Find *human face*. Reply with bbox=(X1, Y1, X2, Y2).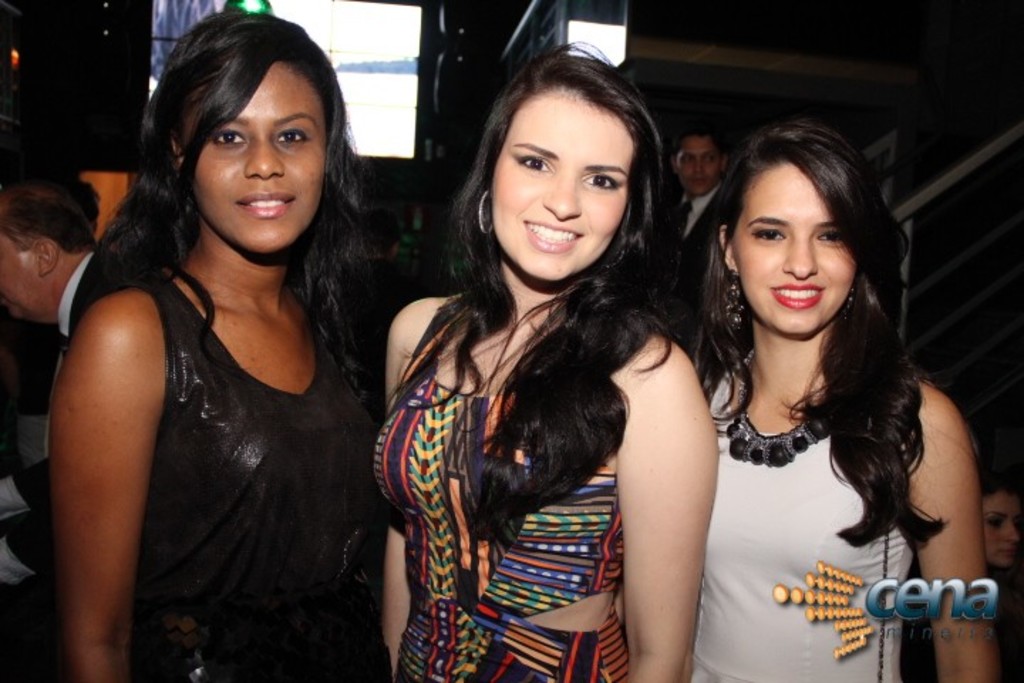
bbox=(496, 98, 633, 282).
